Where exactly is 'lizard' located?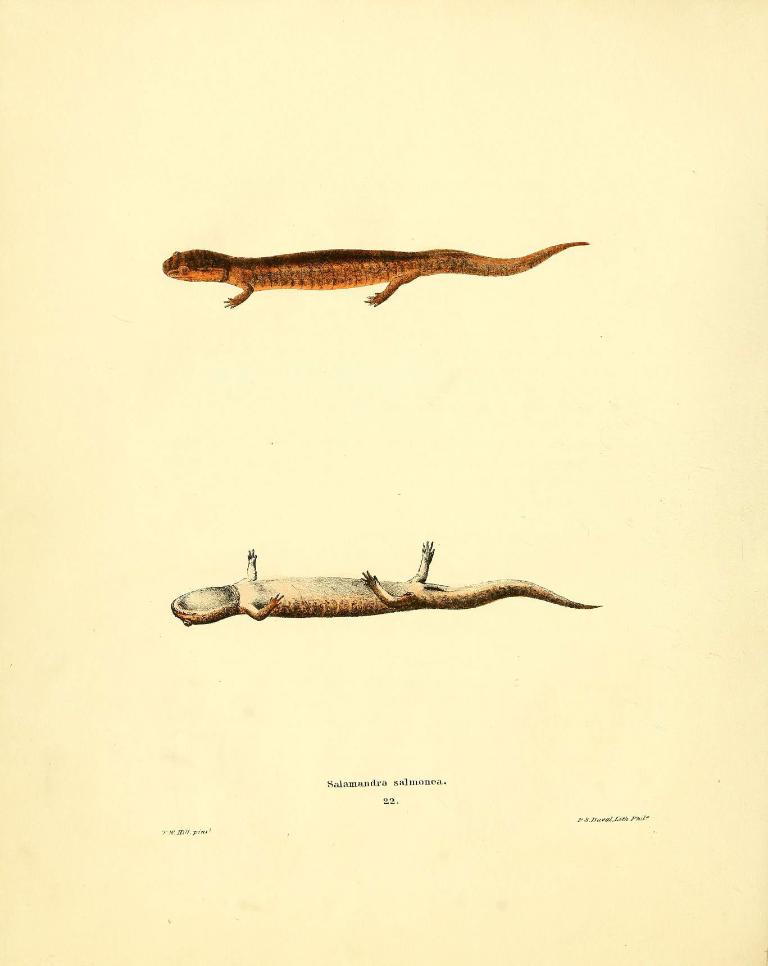
Its bounding box is region(145, 228, 591, 324).
